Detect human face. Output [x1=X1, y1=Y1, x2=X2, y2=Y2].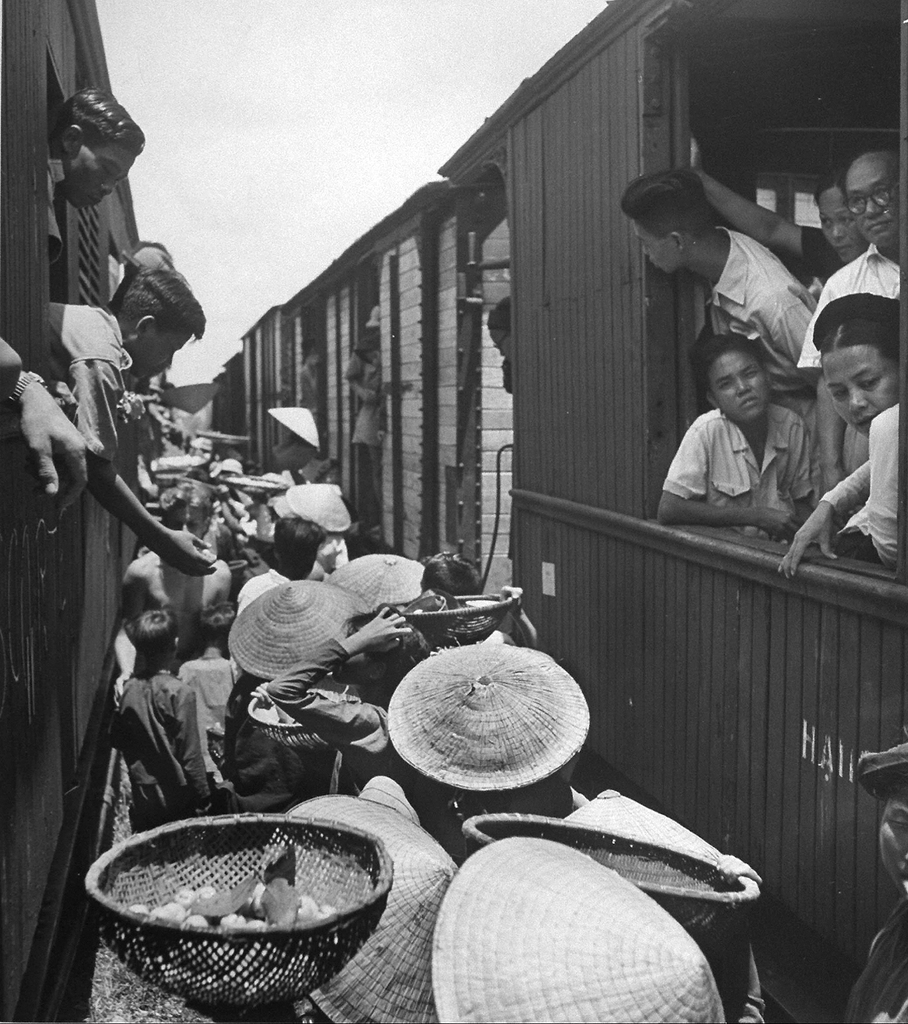
[x1=817, y1=192, x2=862, y2=257].
